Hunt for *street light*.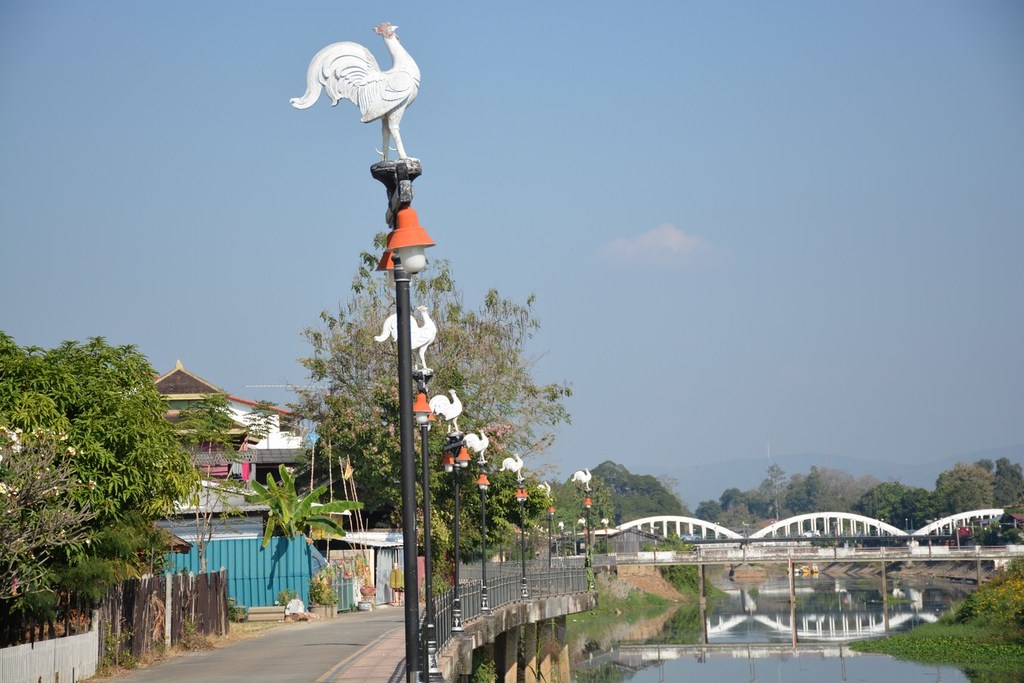
Hunted down at 501/443/532/599.
